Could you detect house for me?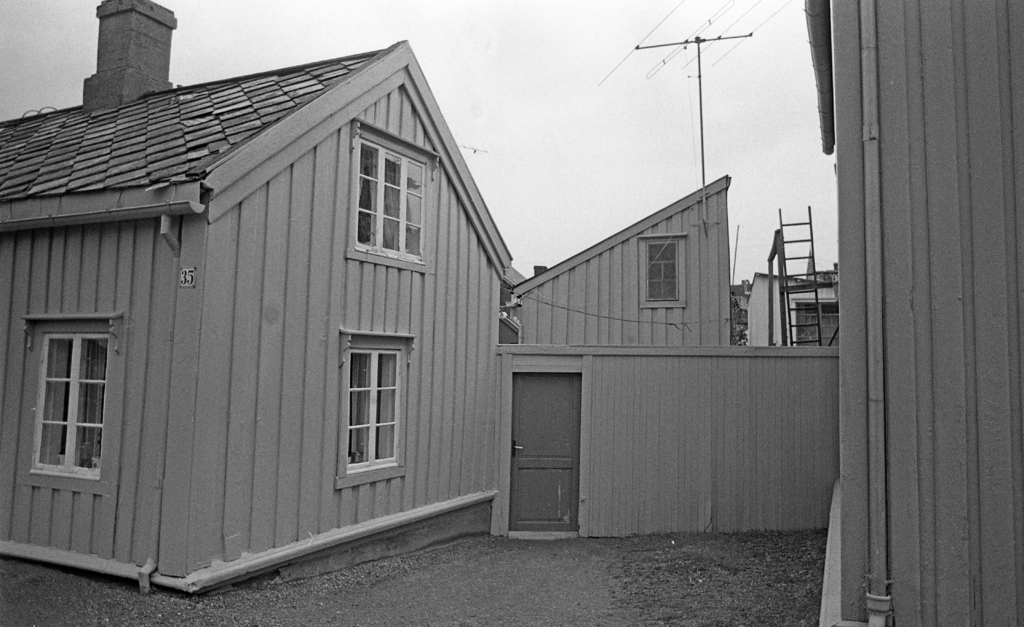
Detection result: (x1=0, y1=0, x2=514, y2=594).
